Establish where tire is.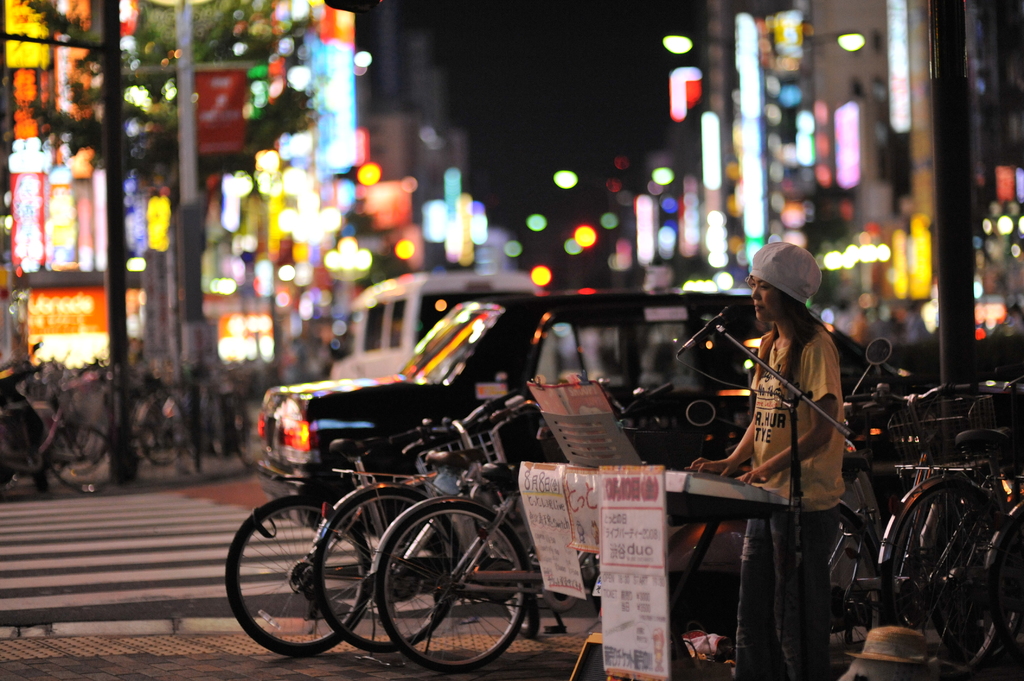
Established at bbox(878, 465, 996, 680).
